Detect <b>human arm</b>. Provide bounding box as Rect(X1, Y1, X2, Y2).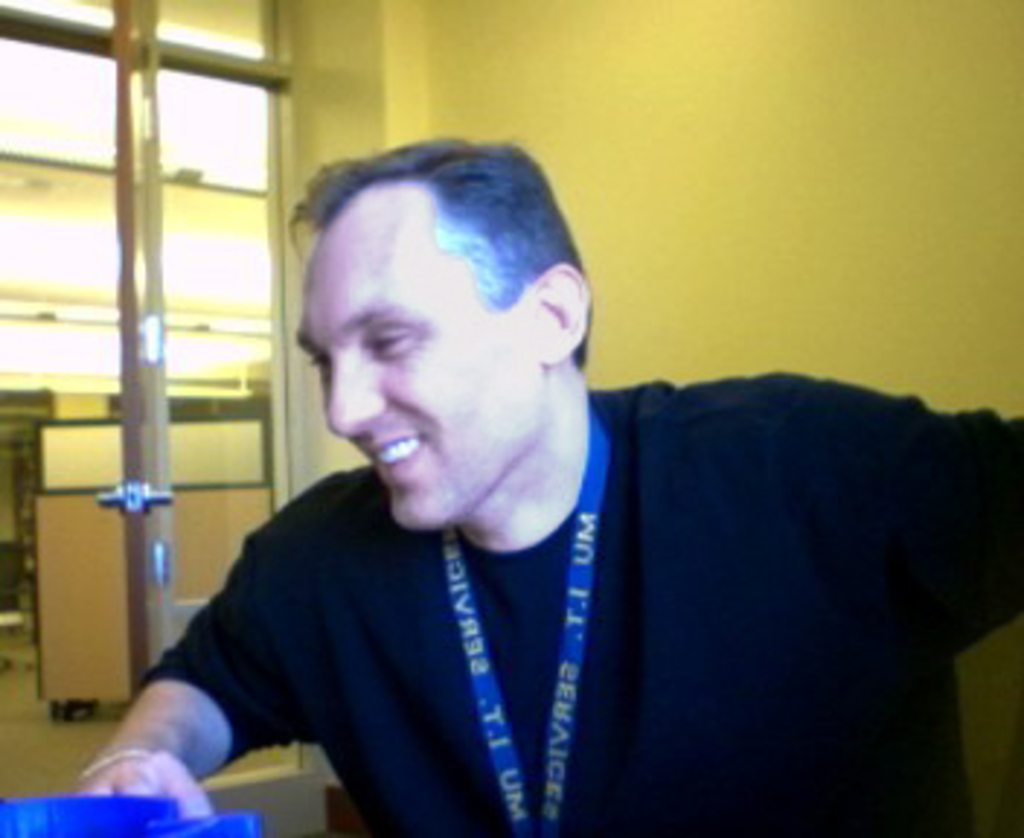
Rect(832, 361, 1021, 658).
